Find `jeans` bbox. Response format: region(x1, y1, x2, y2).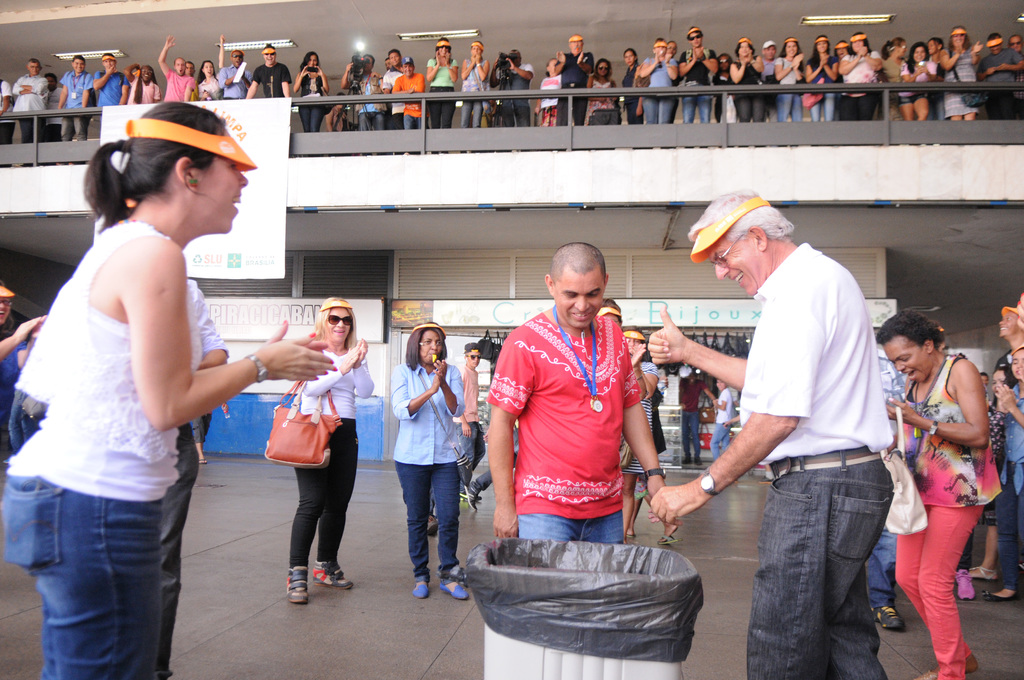
region(872, 508, 985, 677).
